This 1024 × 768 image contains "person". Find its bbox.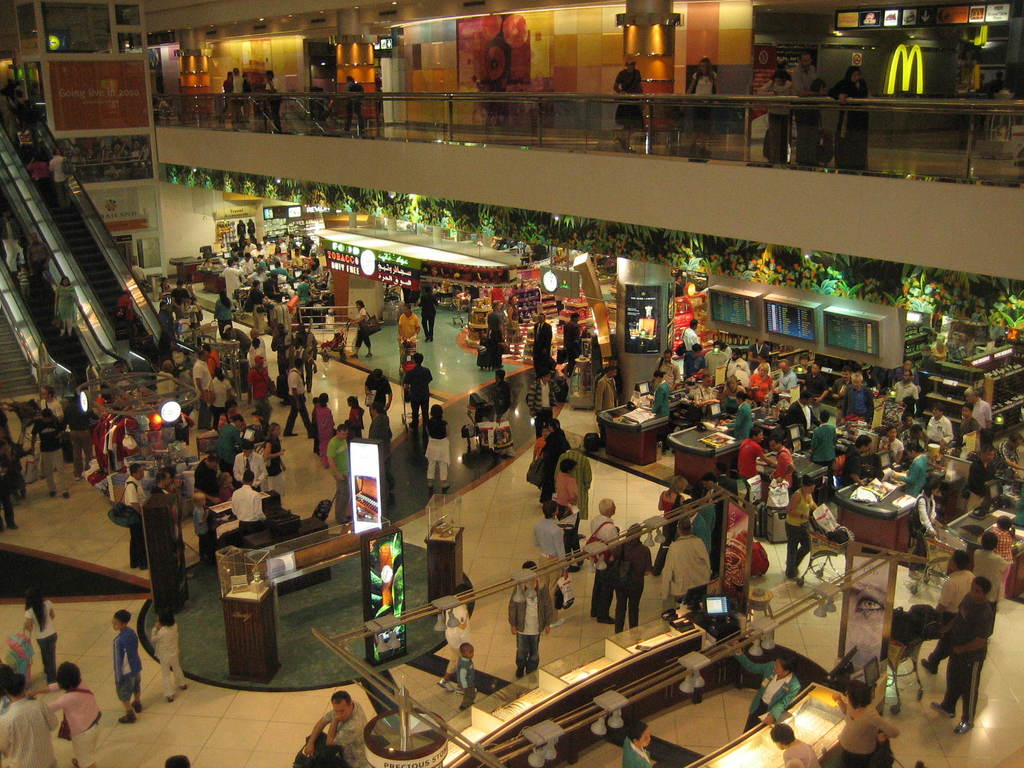
locate(290, 318, 320, 396).
